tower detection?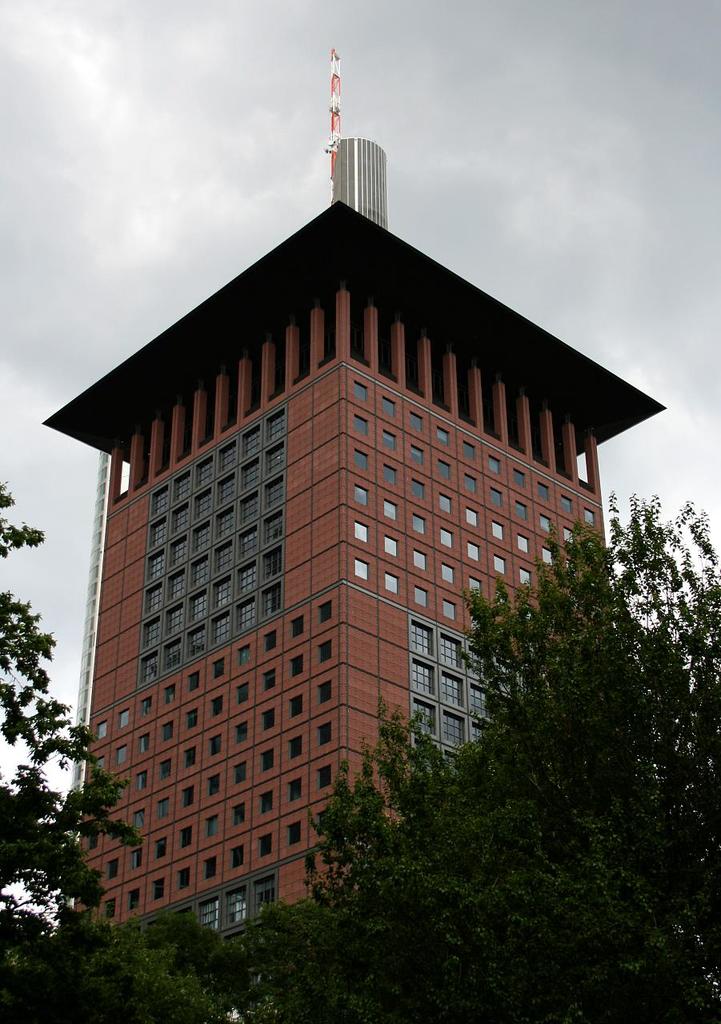
<region>42, 139, 667, 1023</region>
